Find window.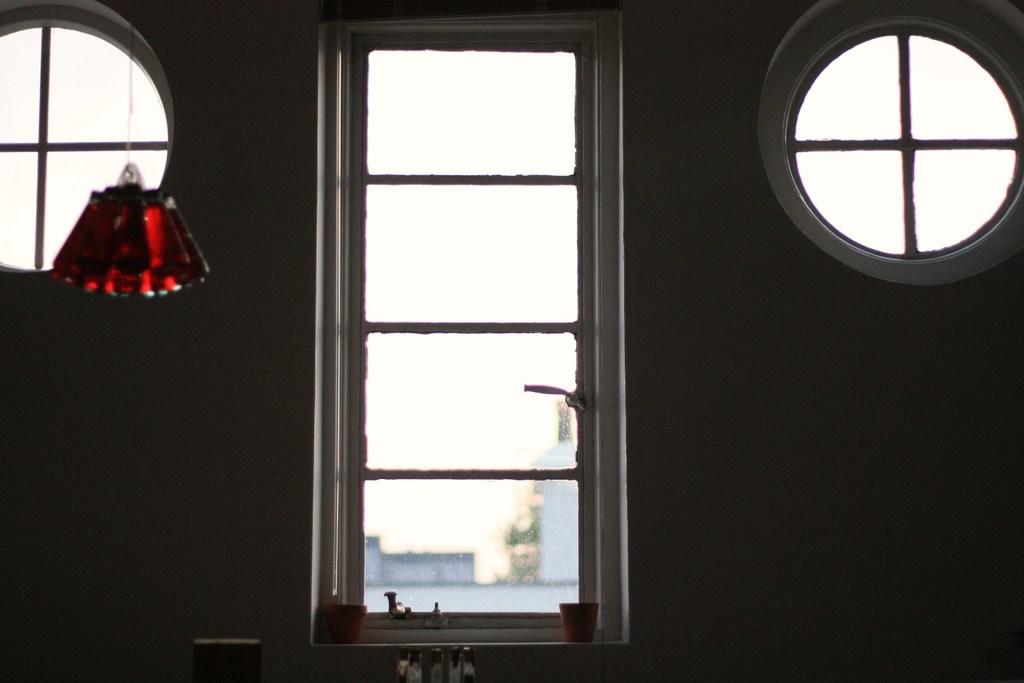
detection(0, 0, 176, 270).
